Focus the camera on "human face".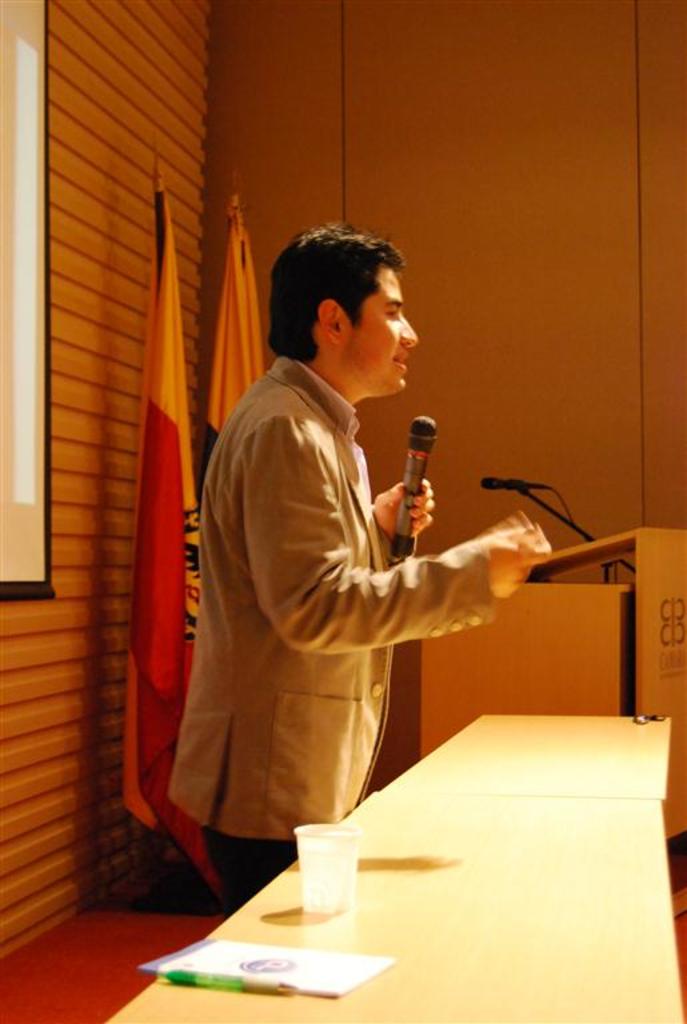
Focus region: x1=358, y1=268, x2=420, y2=393.
